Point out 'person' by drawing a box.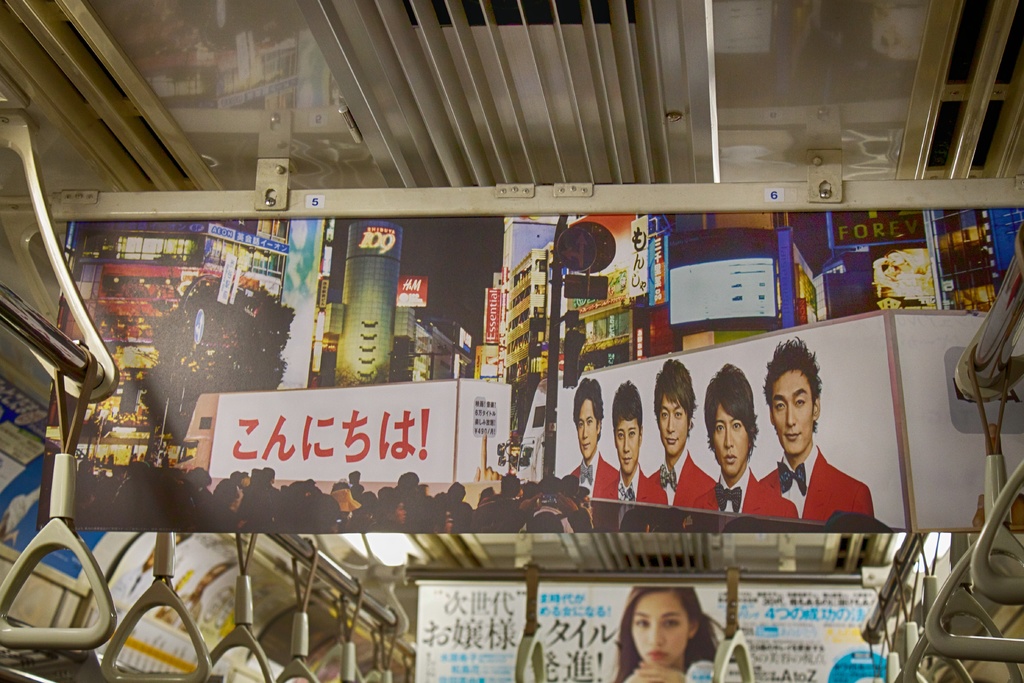
611, 585, 737, 682.
